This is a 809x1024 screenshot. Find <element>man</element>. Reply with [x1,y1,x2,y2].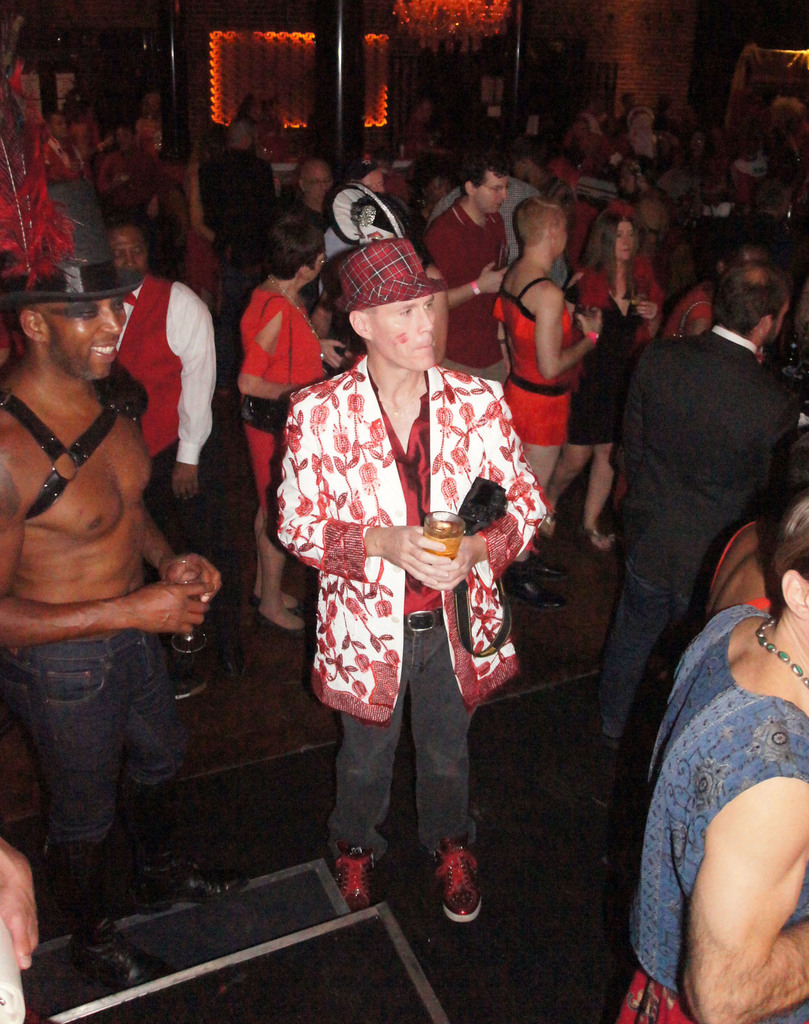
[421,152,523,396].
